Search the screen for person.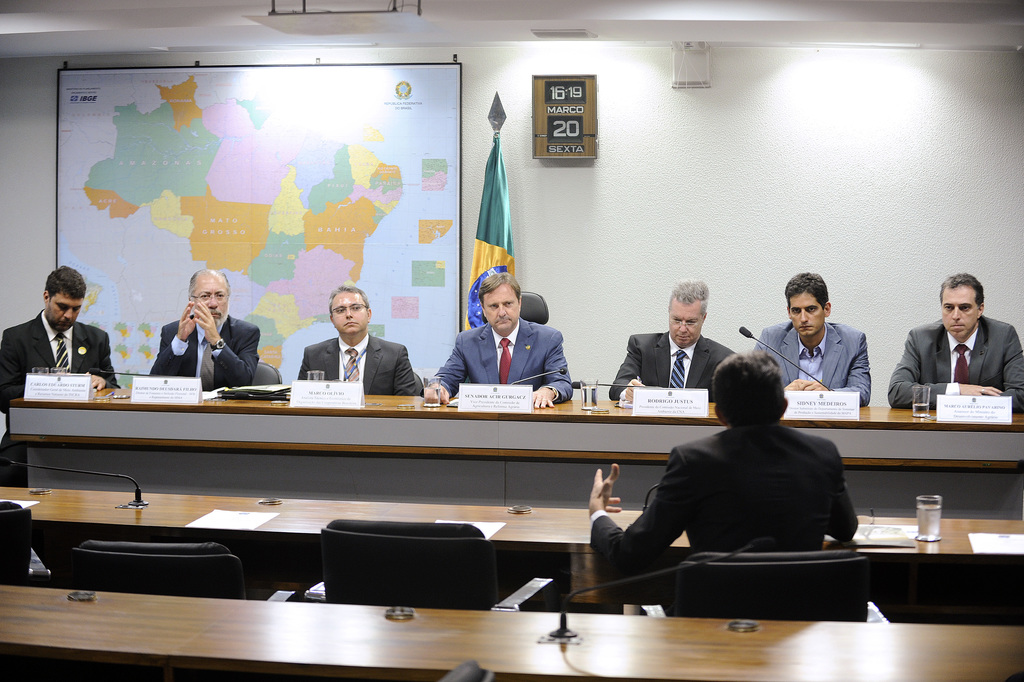
Found at <box>886,272,1023,413</box>.
